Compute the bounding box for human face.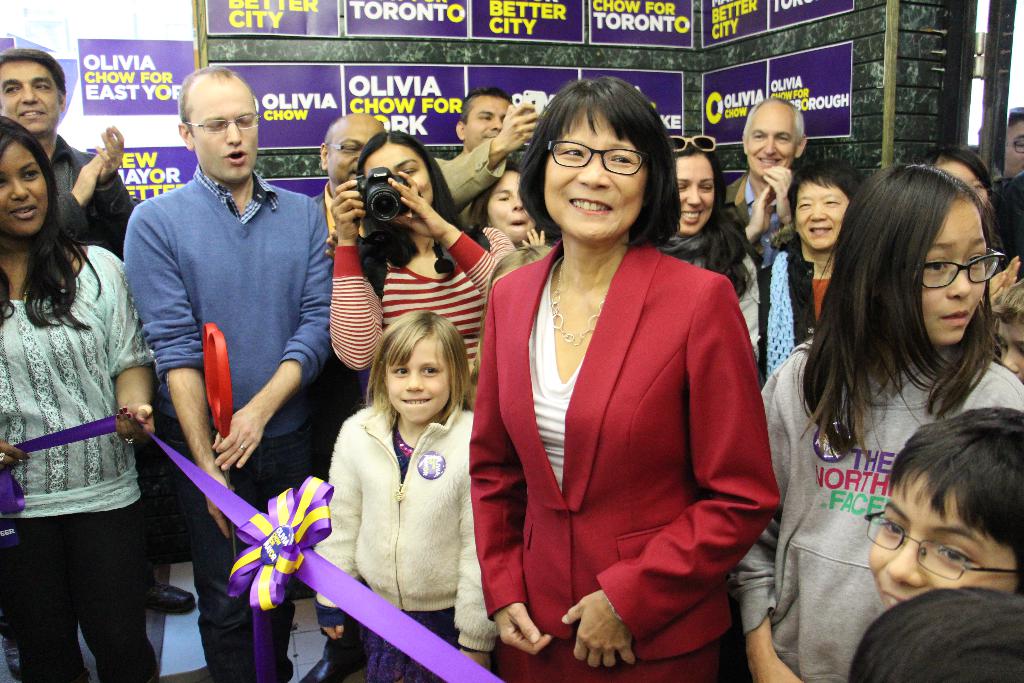
0/136/48/233.
